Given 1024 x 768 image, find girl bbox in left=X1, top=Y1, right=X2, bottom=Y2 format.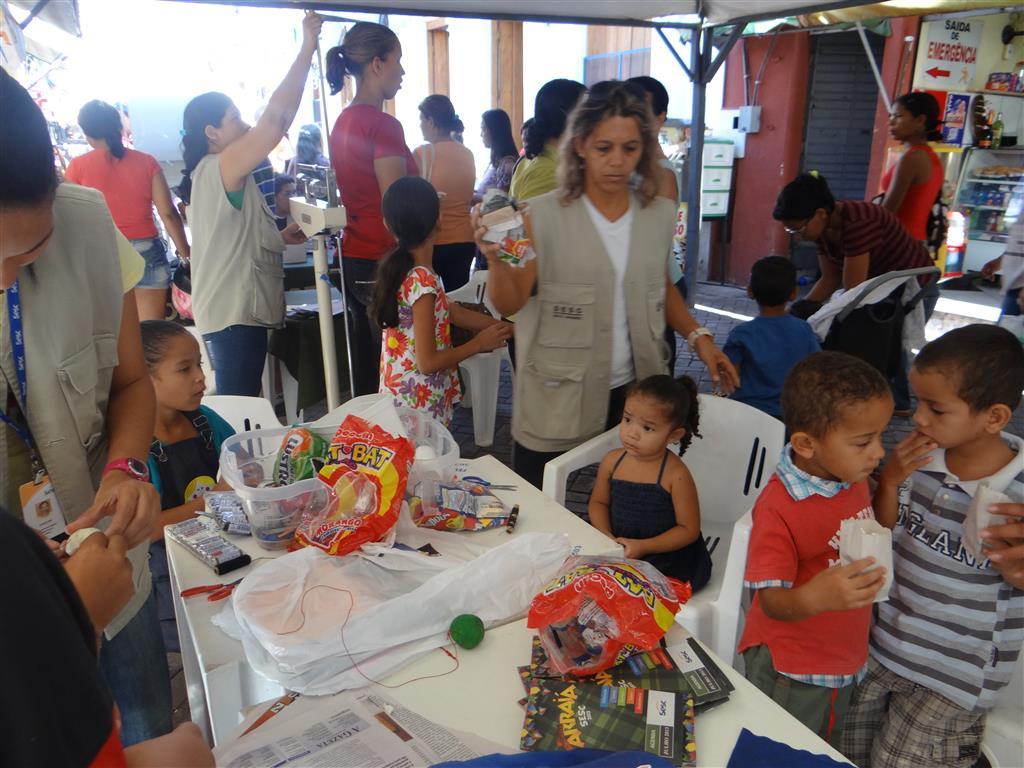
left=145, top=312, right=264, bottom=541.
